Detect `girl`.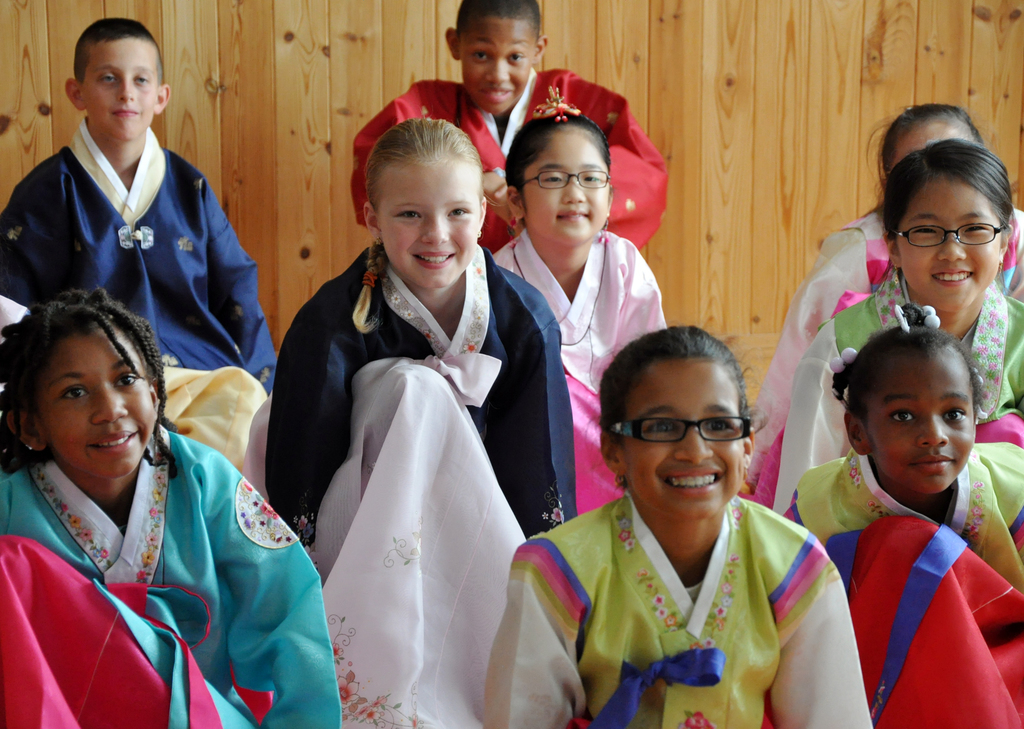
Detected at (736, 100, 1023, 515).
